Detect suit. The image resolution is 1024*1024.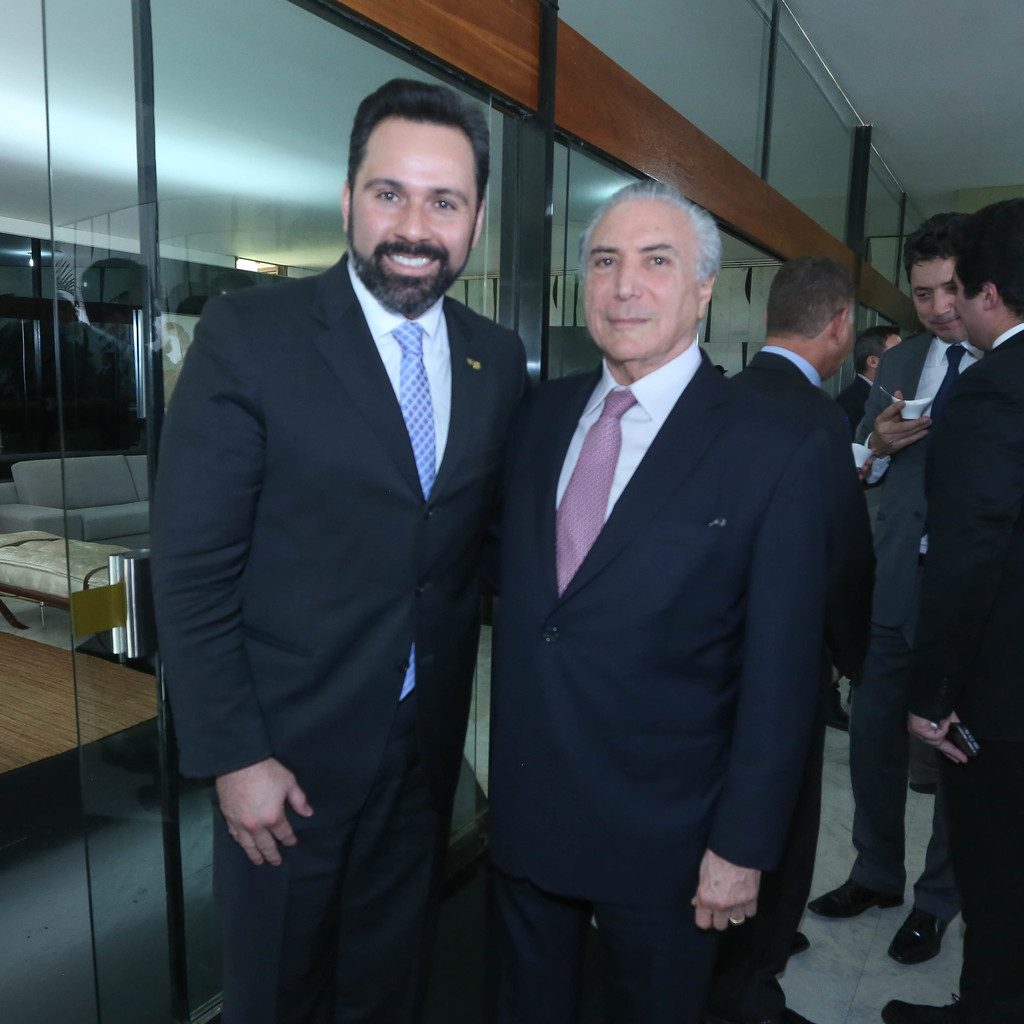
<box>841,375,864,676</box>.
